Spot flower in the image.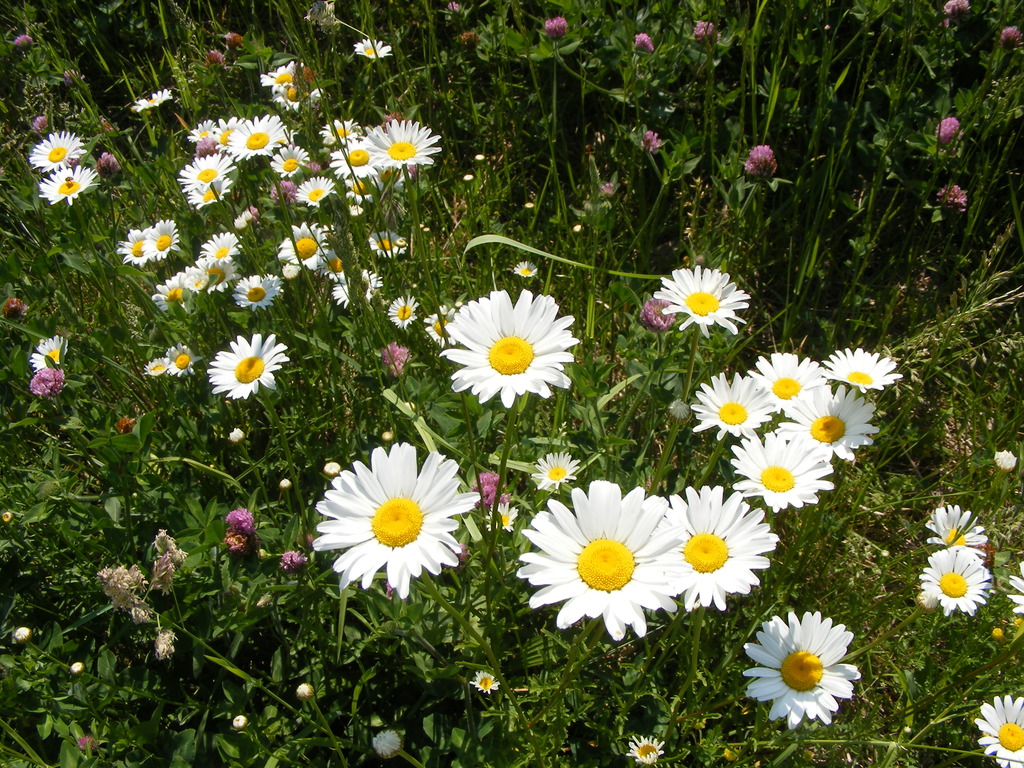
flower found at l=916, t=541, r=995, b=616.
